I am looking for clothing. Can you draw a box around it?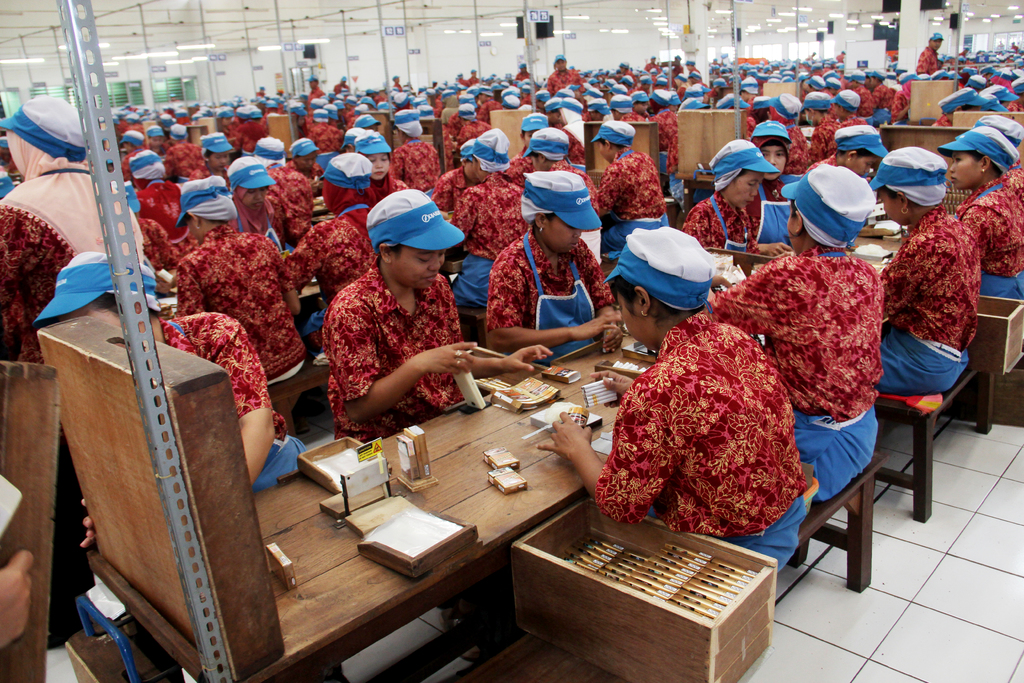
Sure, the bounding box is crop(513, 72, 534, 79).
